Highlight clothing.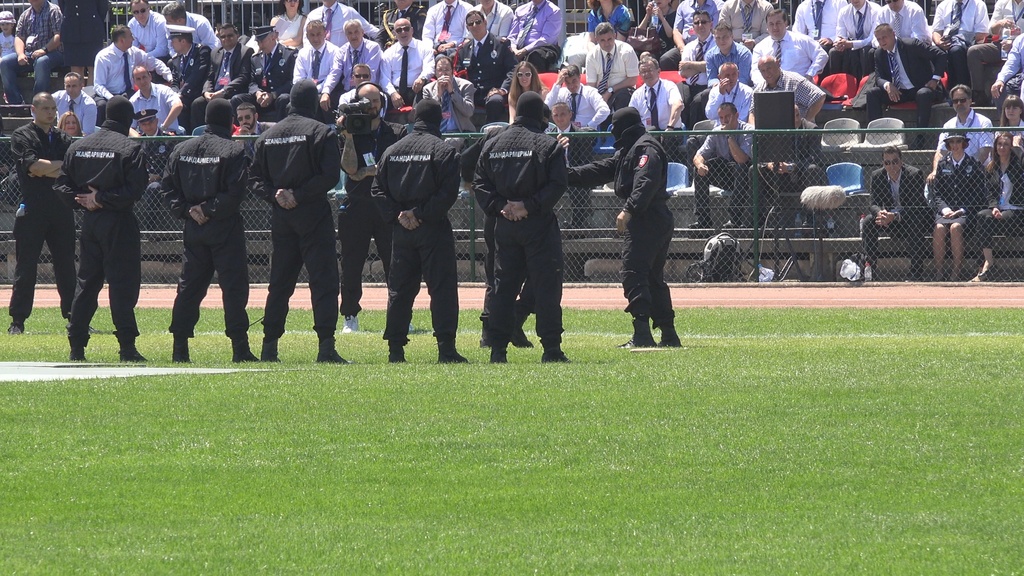
Highlighted region: locate(716, 0, 778, 51).
